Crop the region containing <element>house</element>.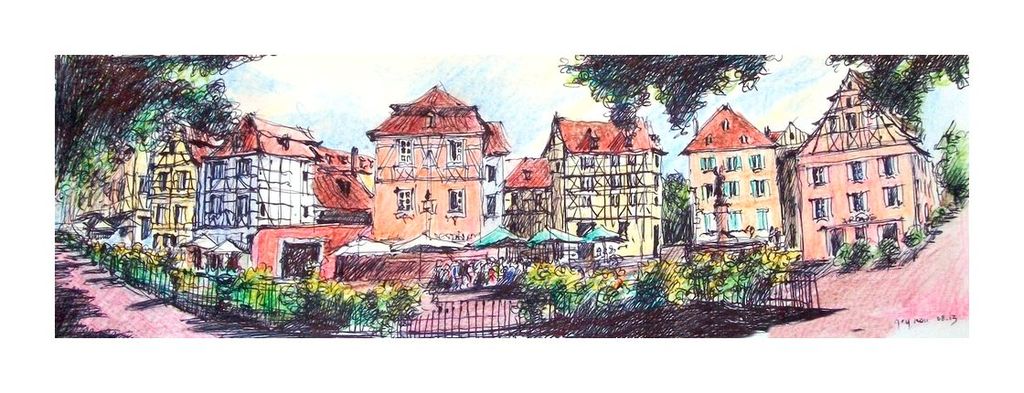
Crop region: BBox(141, 114, 190, 267).
